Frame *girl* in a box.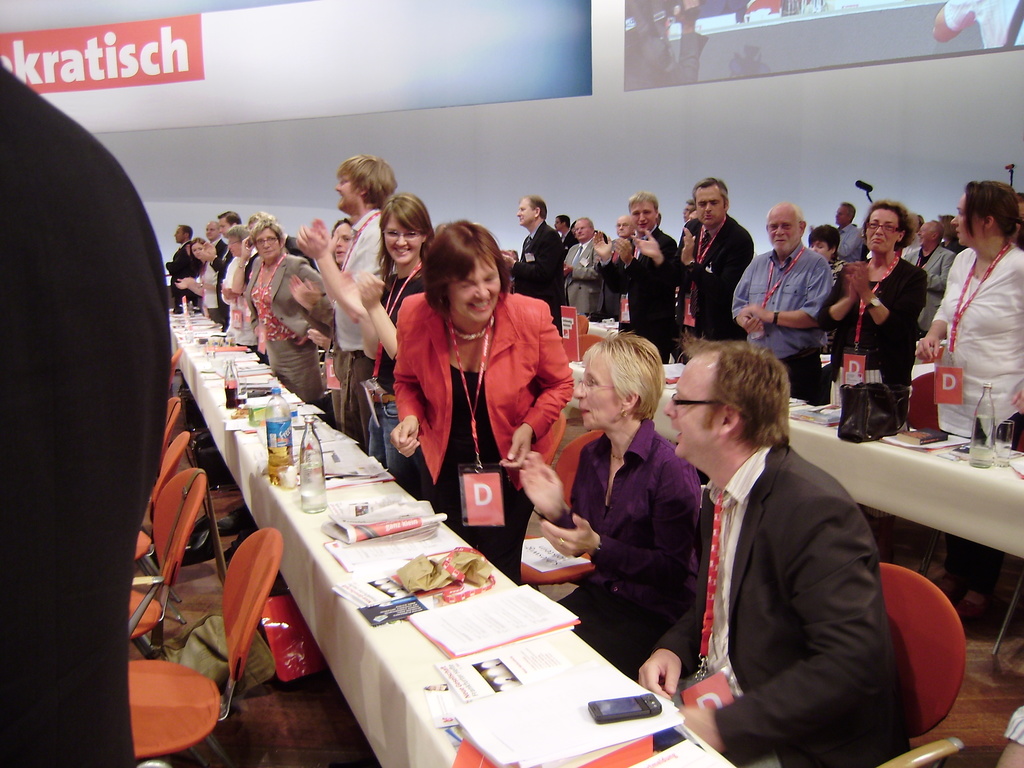
{"left": 359, "top": 193, "right": 436, "bottom": 494}.
